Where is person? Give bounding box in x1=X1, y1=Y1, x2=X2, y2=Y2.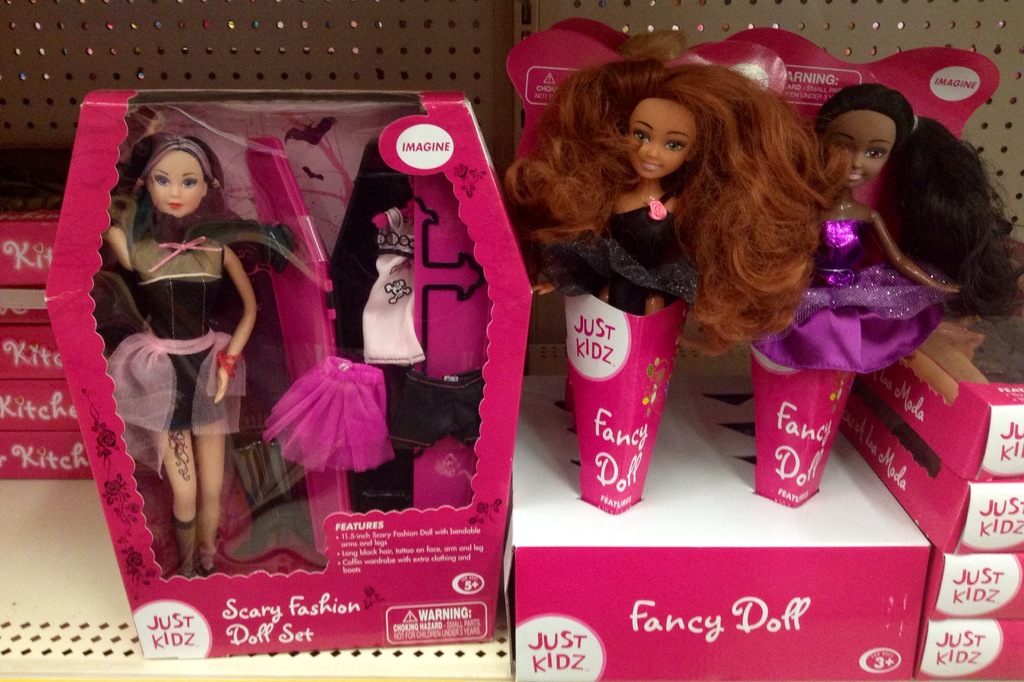
x1=88, y1=115, x2=278, y2=589.
